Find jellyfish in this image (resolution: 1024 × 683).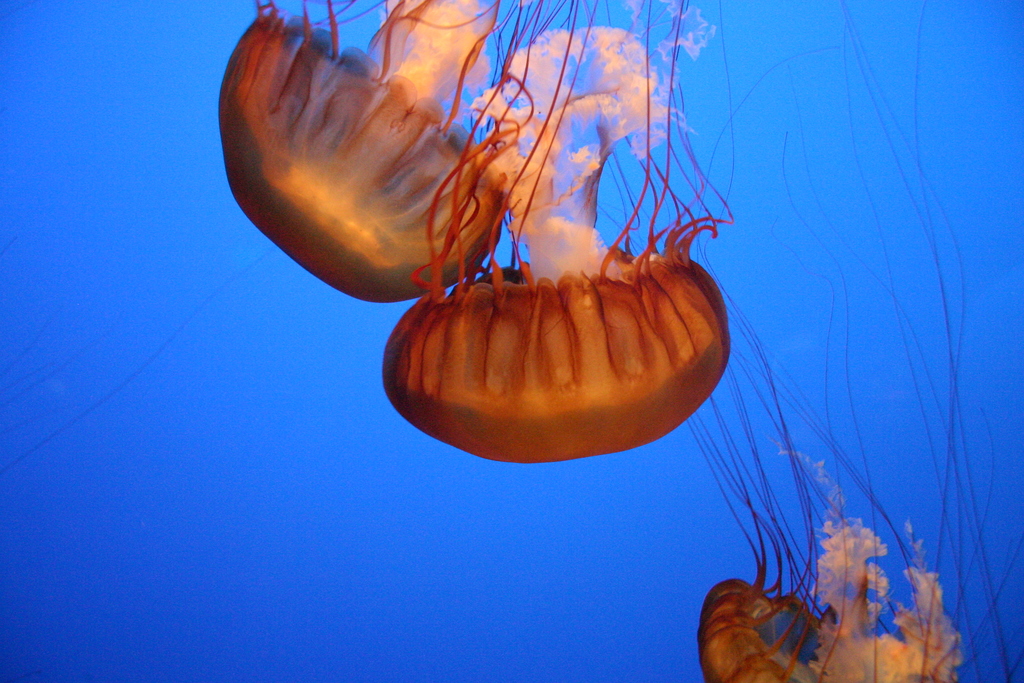
{"left": 220, "top": 0, "right": 554, "bottom": 309}.
